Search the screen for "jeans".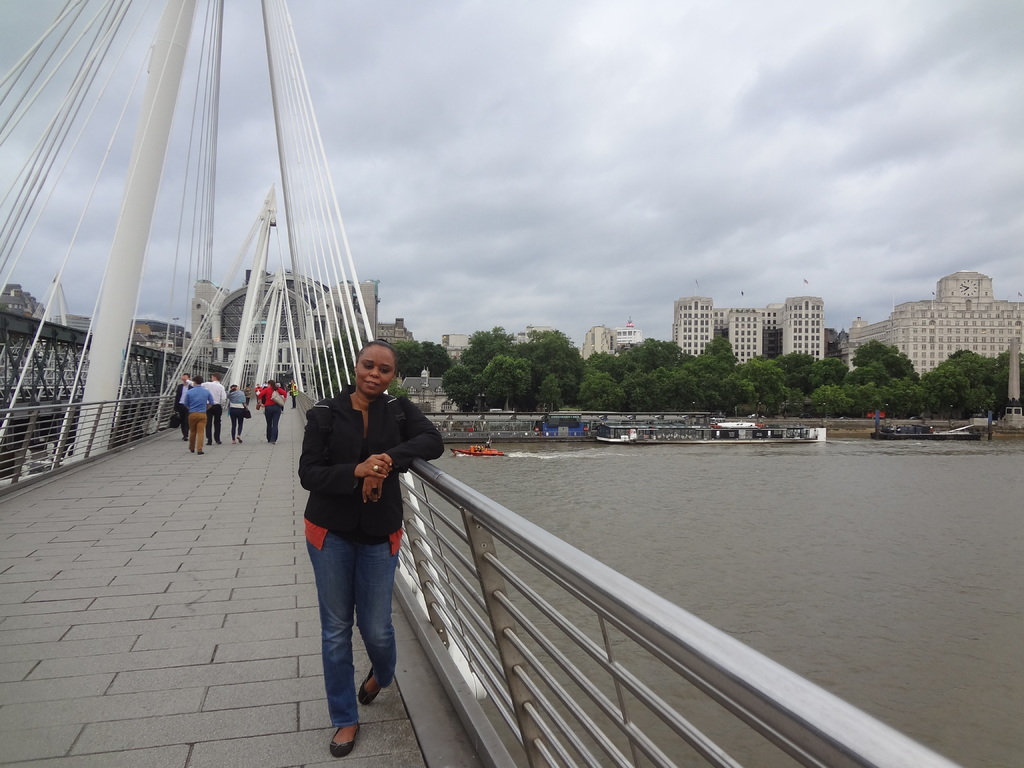
Found at pyautogui.locateOnScreen(232, 409, 244, 445).
